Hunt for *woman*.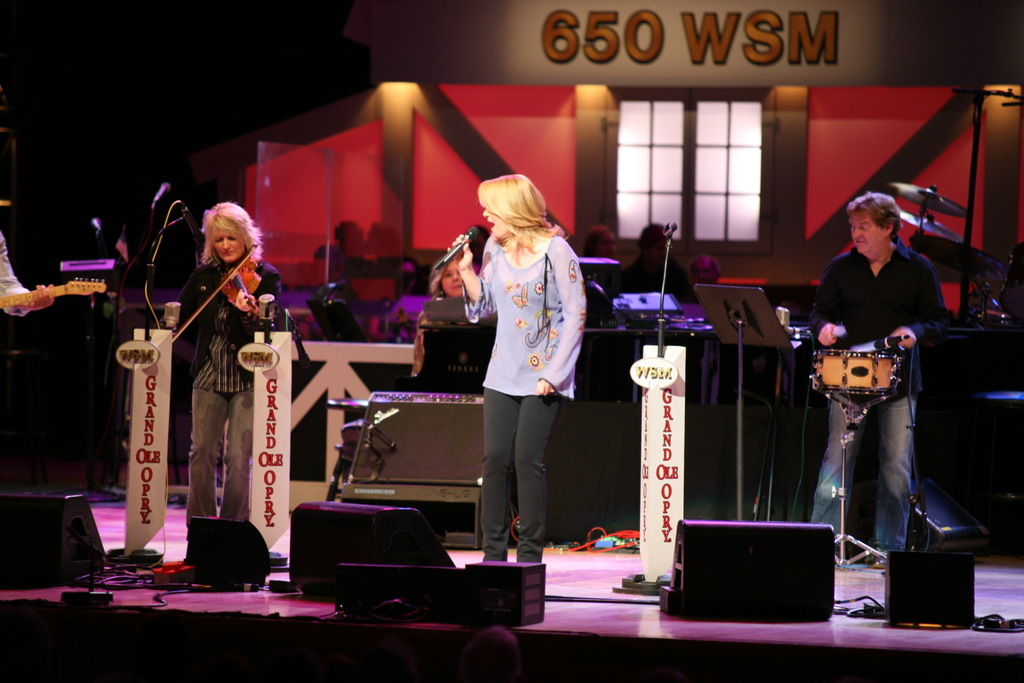
Hunted down at detection(403, 252, 481, 380).
